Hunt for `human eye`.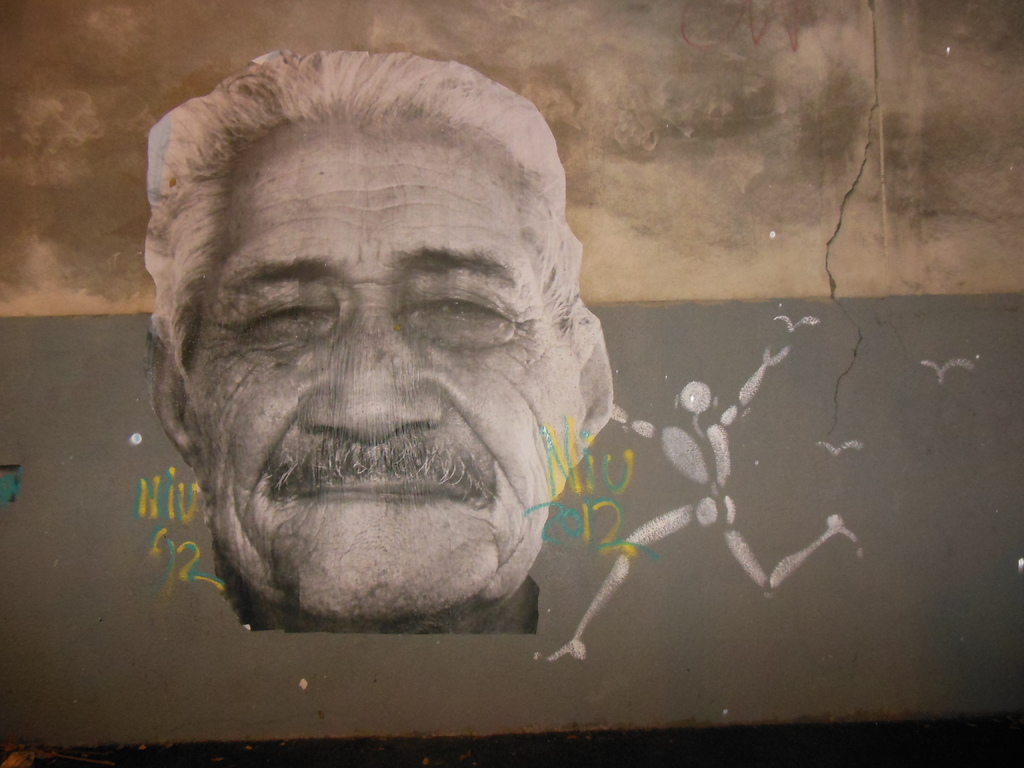
Hunted down at crop(396, 270, 545, 353).
